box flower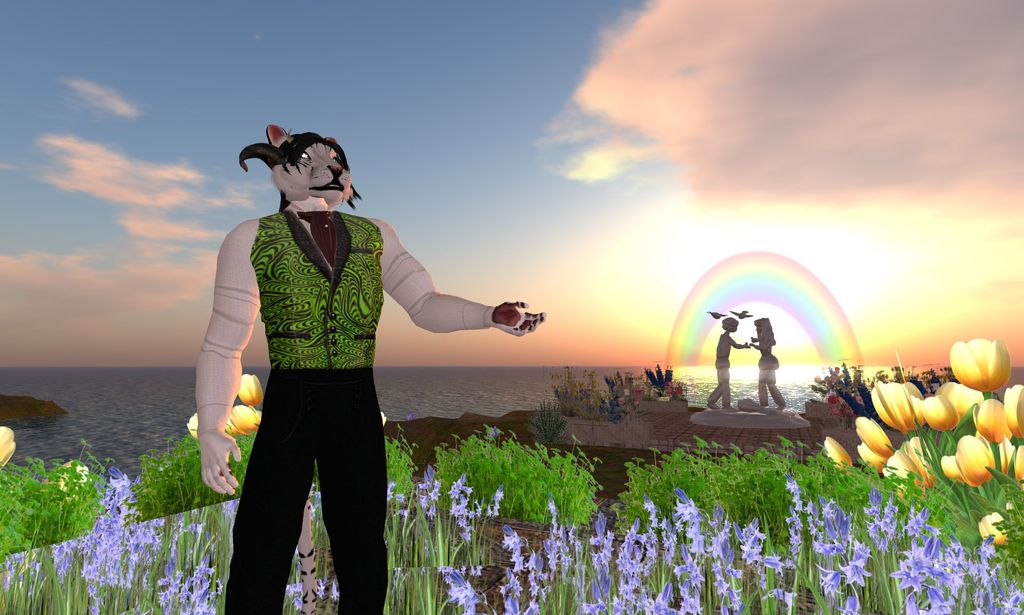
detection(0, 429, 13, 466)
